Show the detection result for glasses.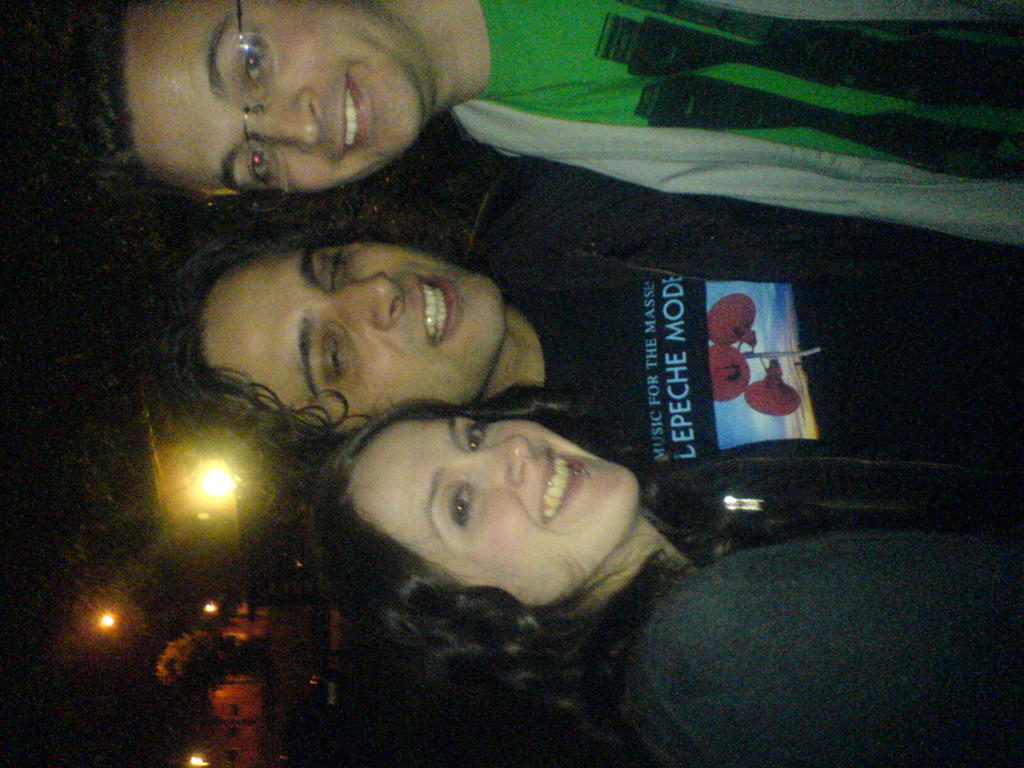
<region>229, 0, 276, 221</region>.
